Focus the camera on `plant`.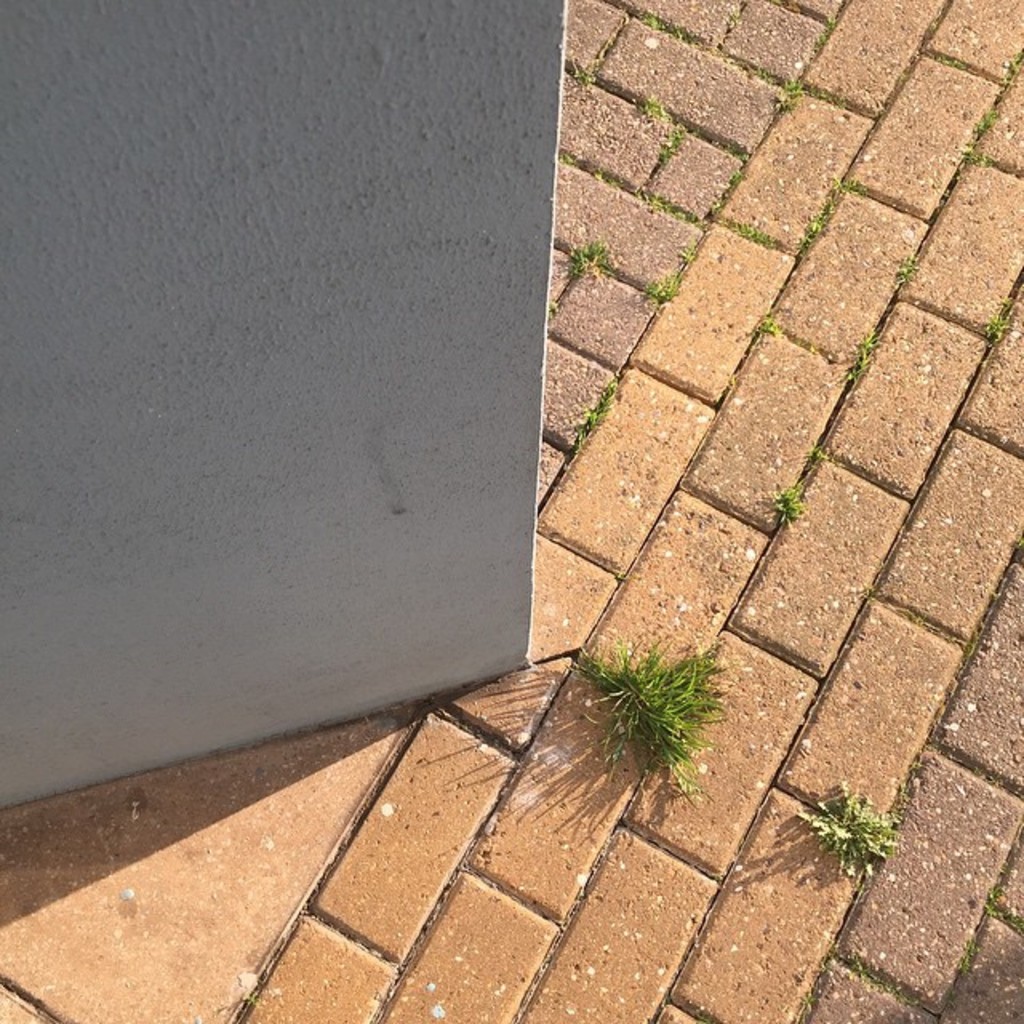
Focus region: 570:371:629:443.
